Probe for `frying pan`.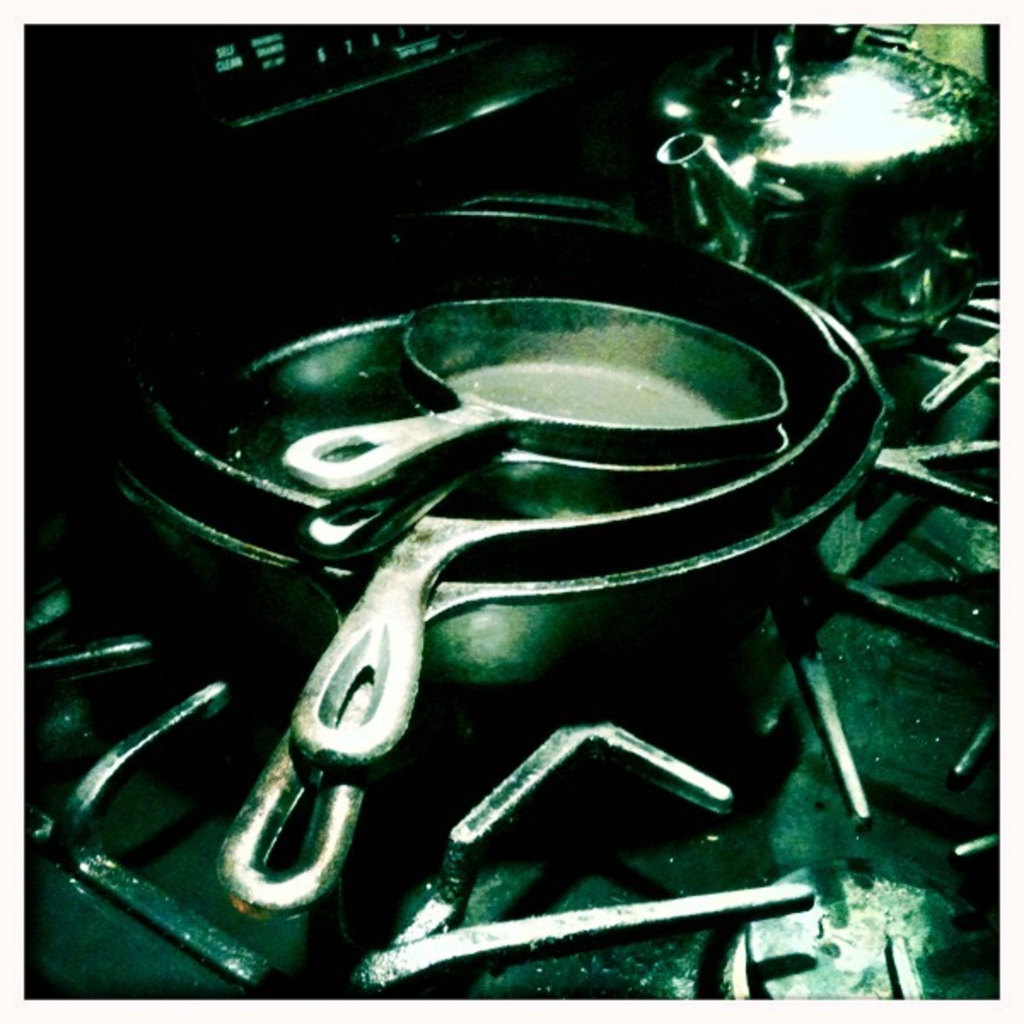
Probe result: region(114, 212, 860, 783).
